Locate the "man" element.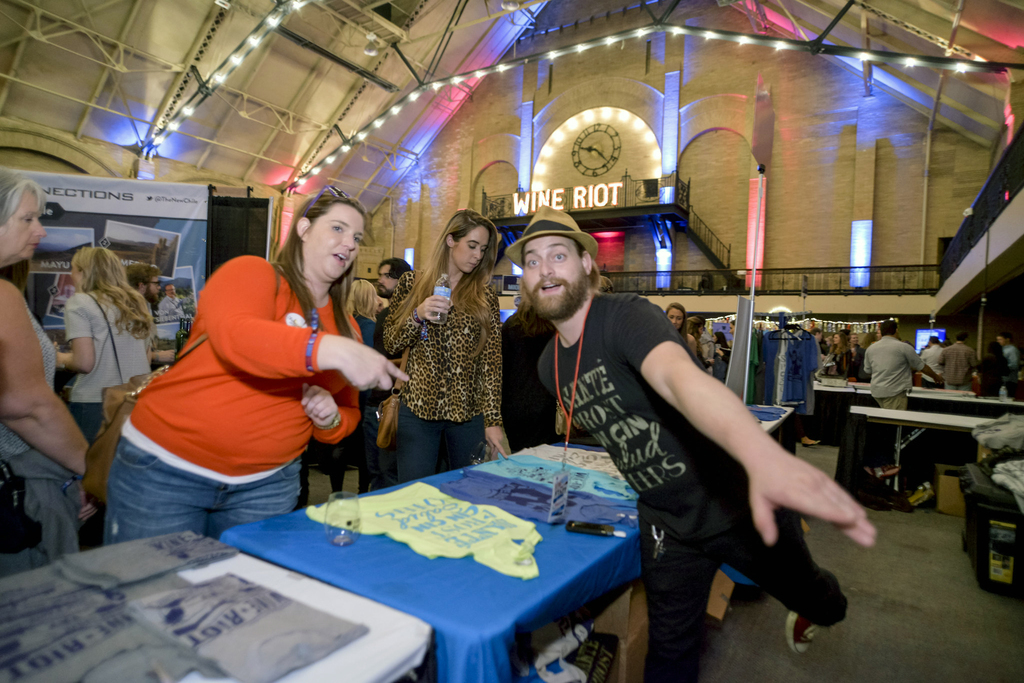
Element bbox: [x1=917, y1=324, x2=948, y2=391].
